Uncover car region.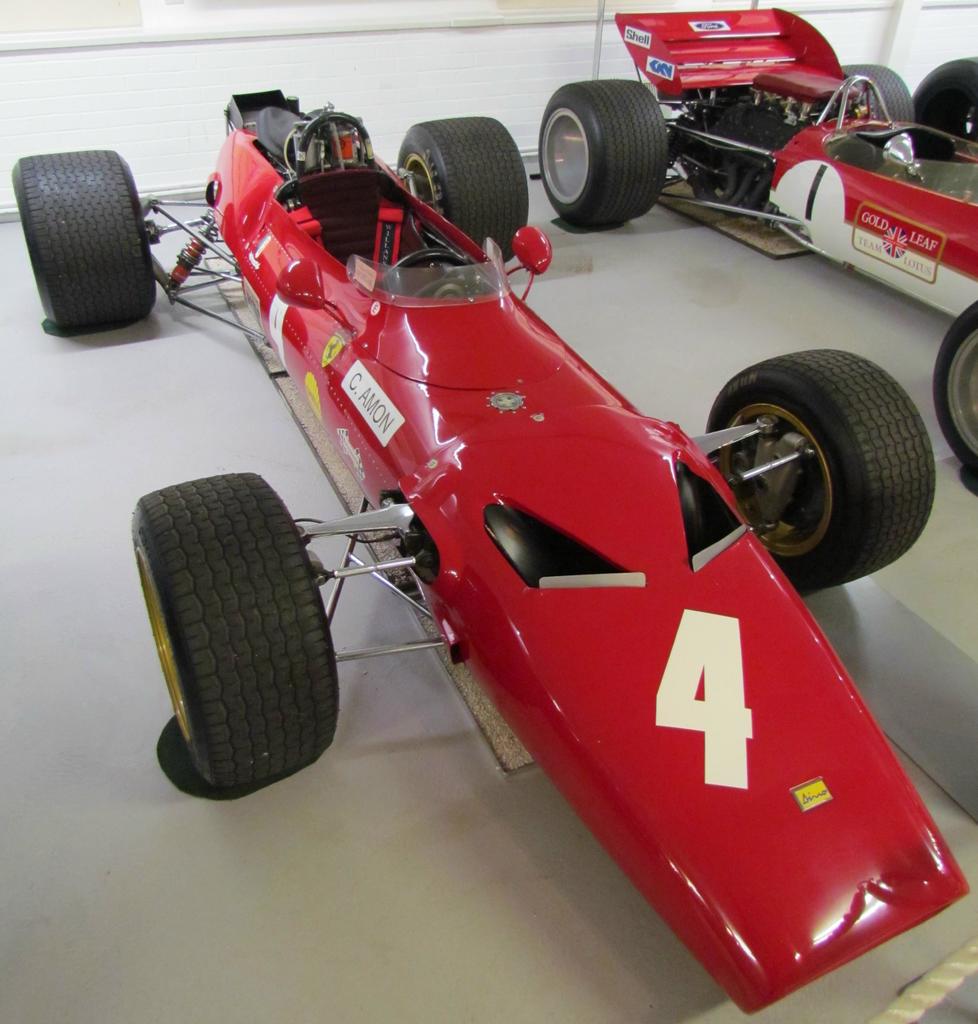
Uncovered: (10,90,966,1014).
